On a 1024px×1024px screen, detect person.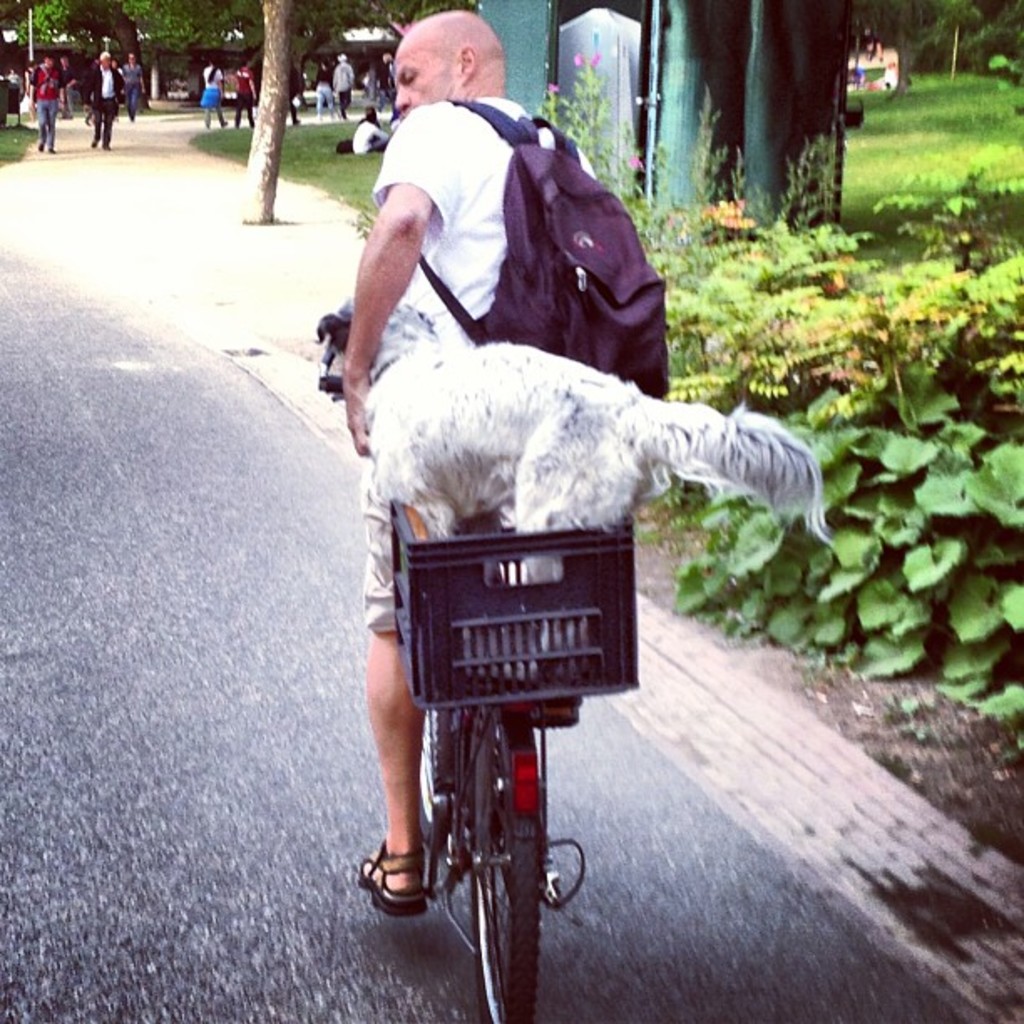
353, 107, 390, 157.
